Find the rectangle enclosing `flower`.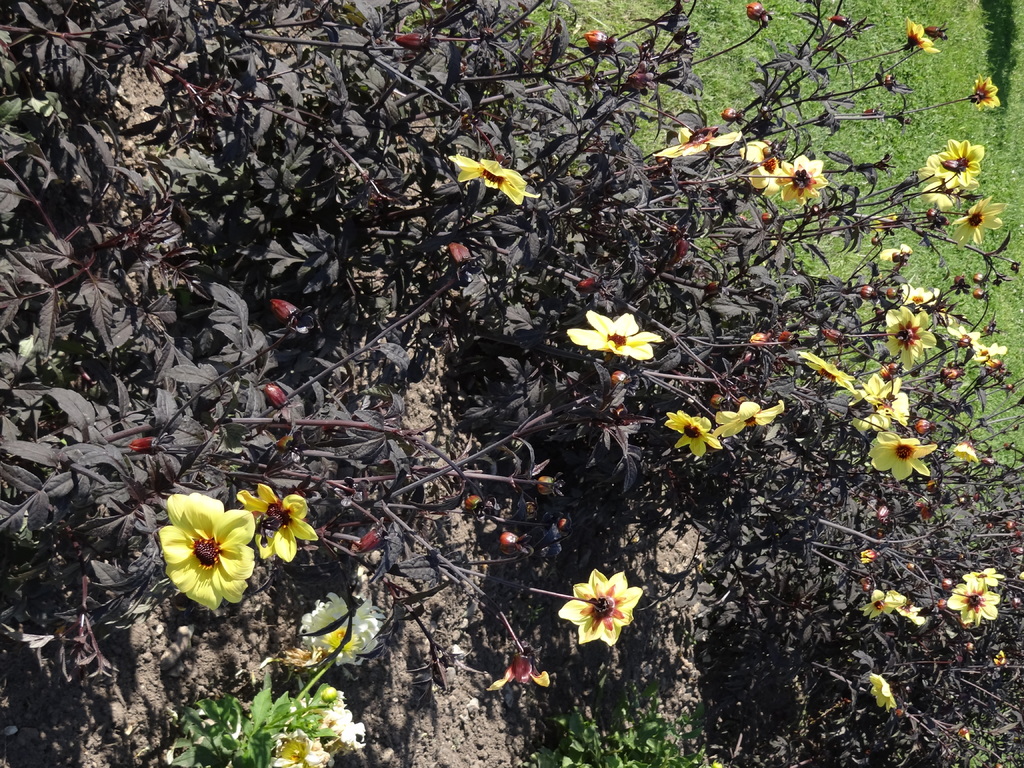
{"left": 944, "top": 578, "right": 1001, "bottom": 631}.
